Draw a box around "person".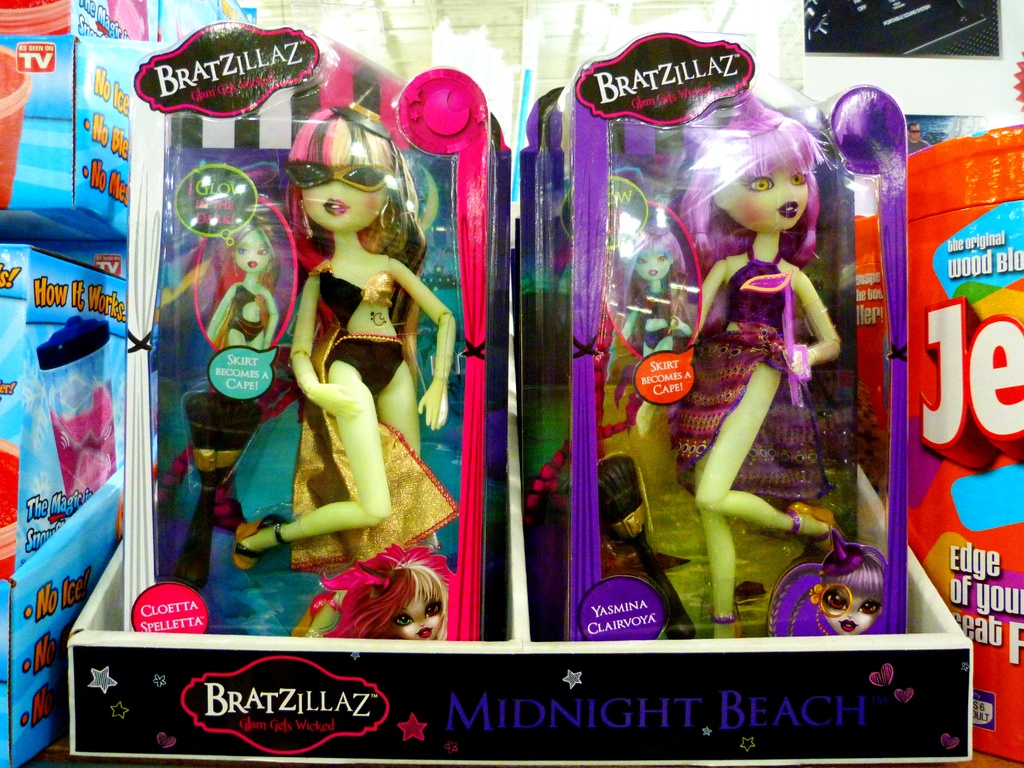
(667,87,838,637).
